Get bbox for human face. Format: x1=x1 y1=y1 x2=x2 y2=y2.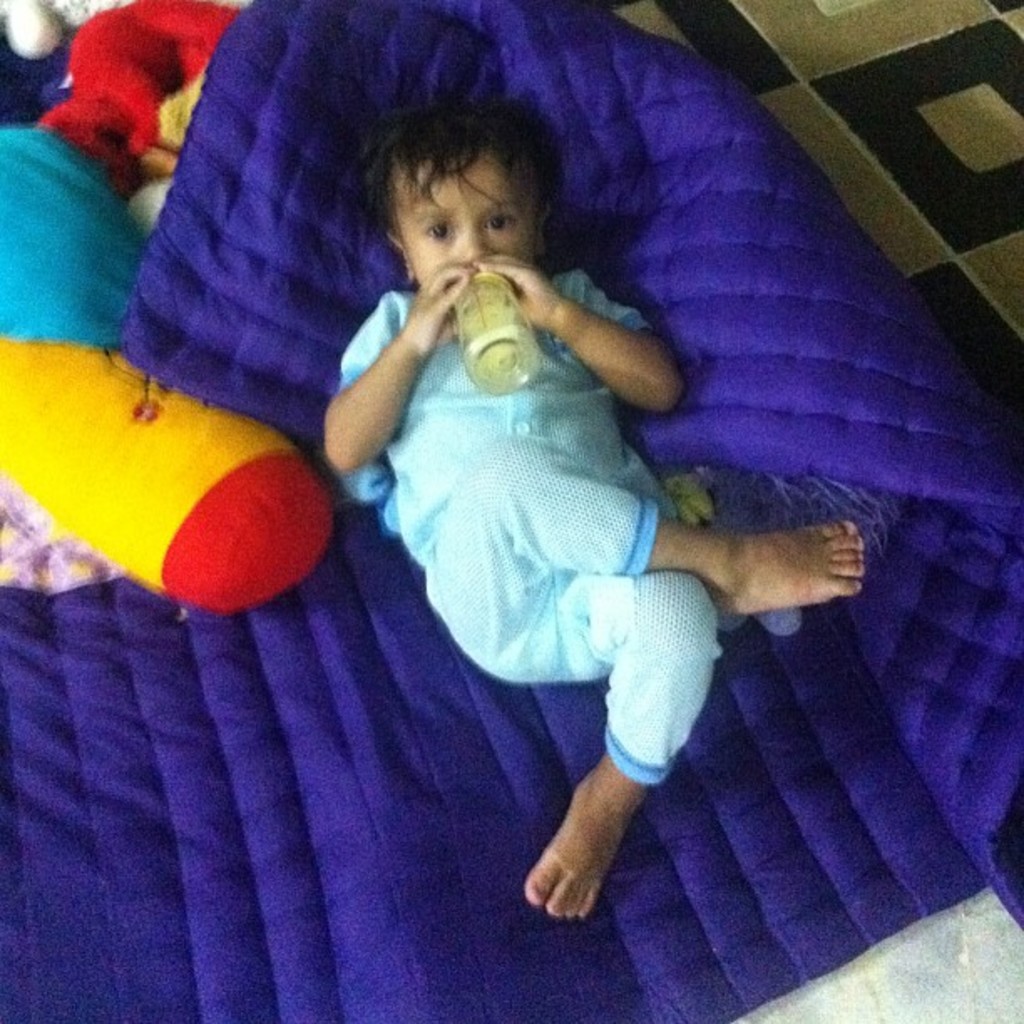
x1=397 y1=151 x2=542 y2=288.
